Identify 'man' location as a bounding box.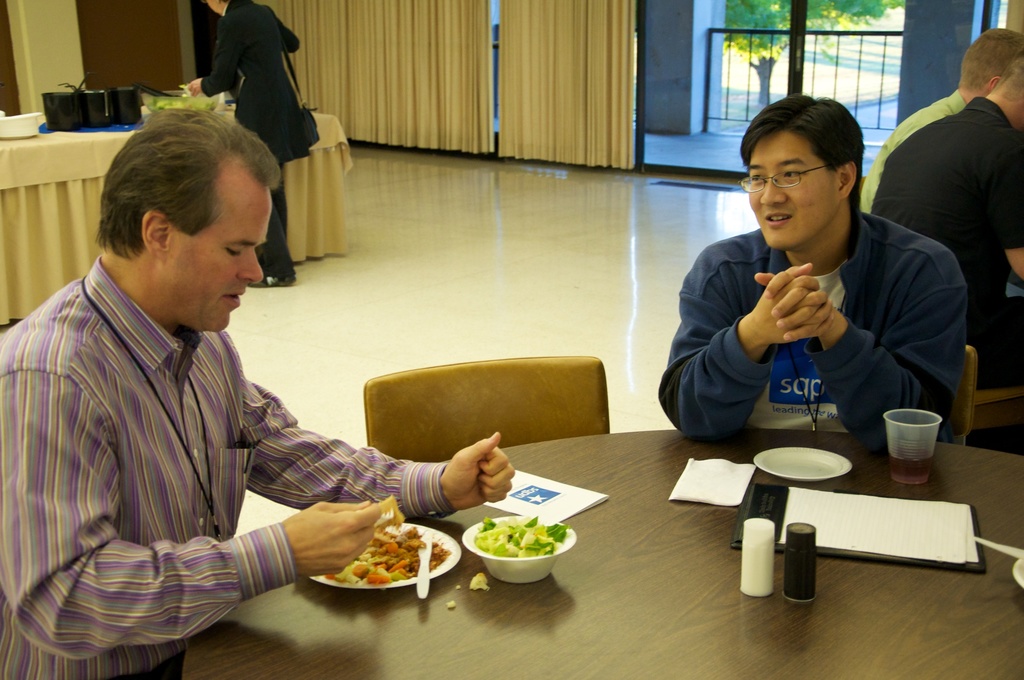
{"left": 0, "top": 111, "right": 515, "bottom": 679}.
